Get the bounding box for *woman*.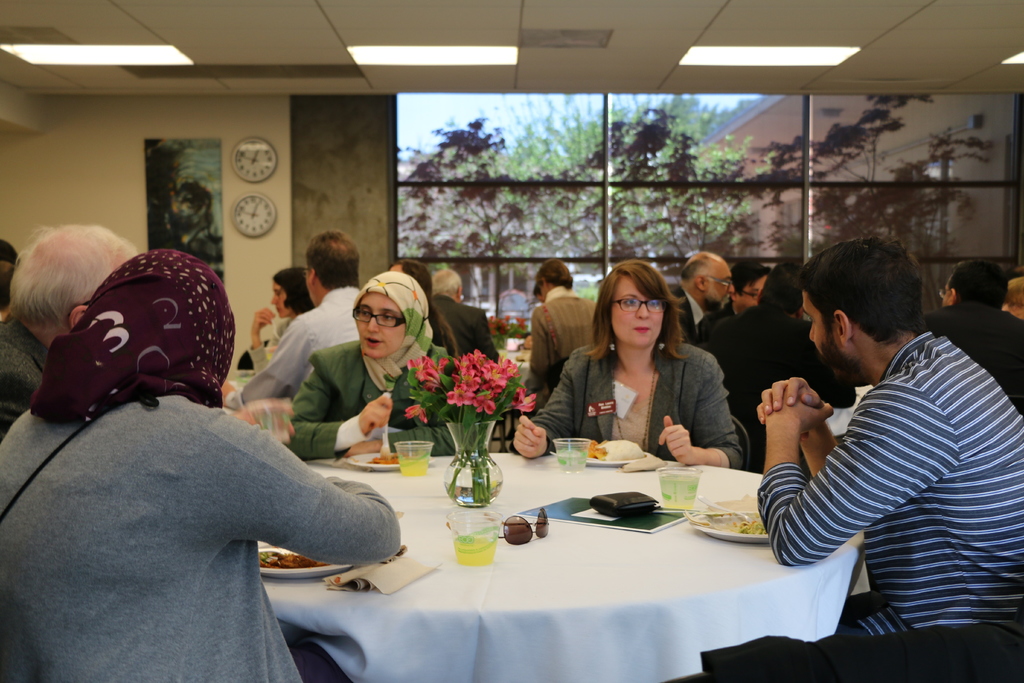
391:260:457:361.
